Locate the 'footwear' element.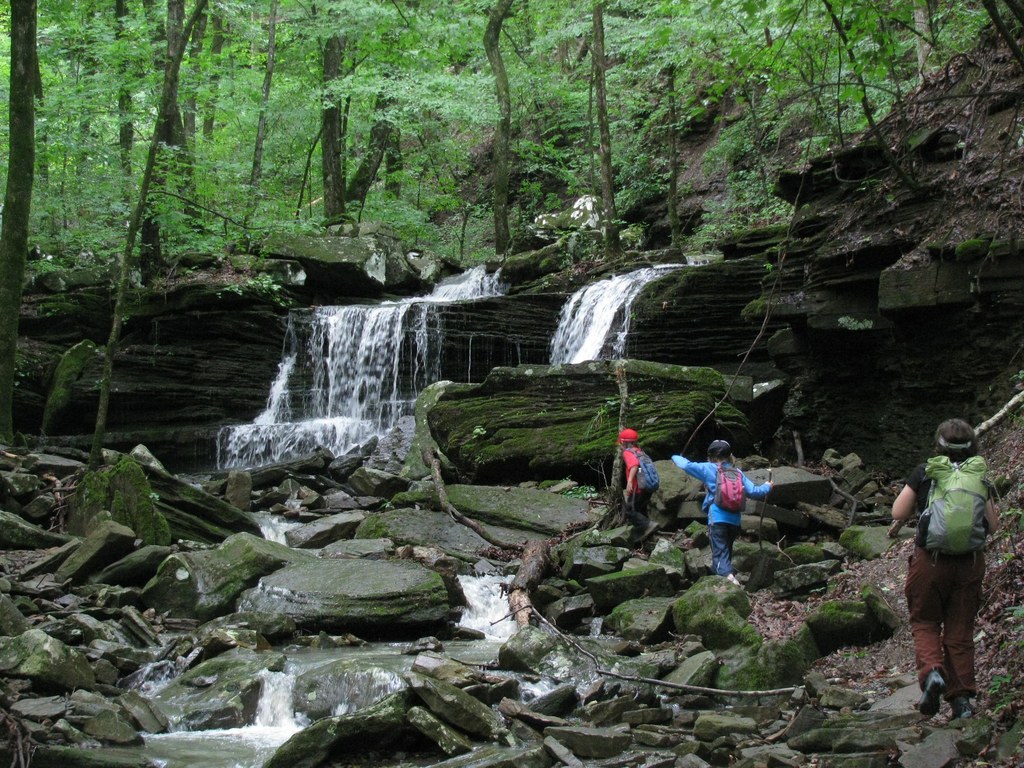
Element bbox: crop(671, 440, 776, 581).
